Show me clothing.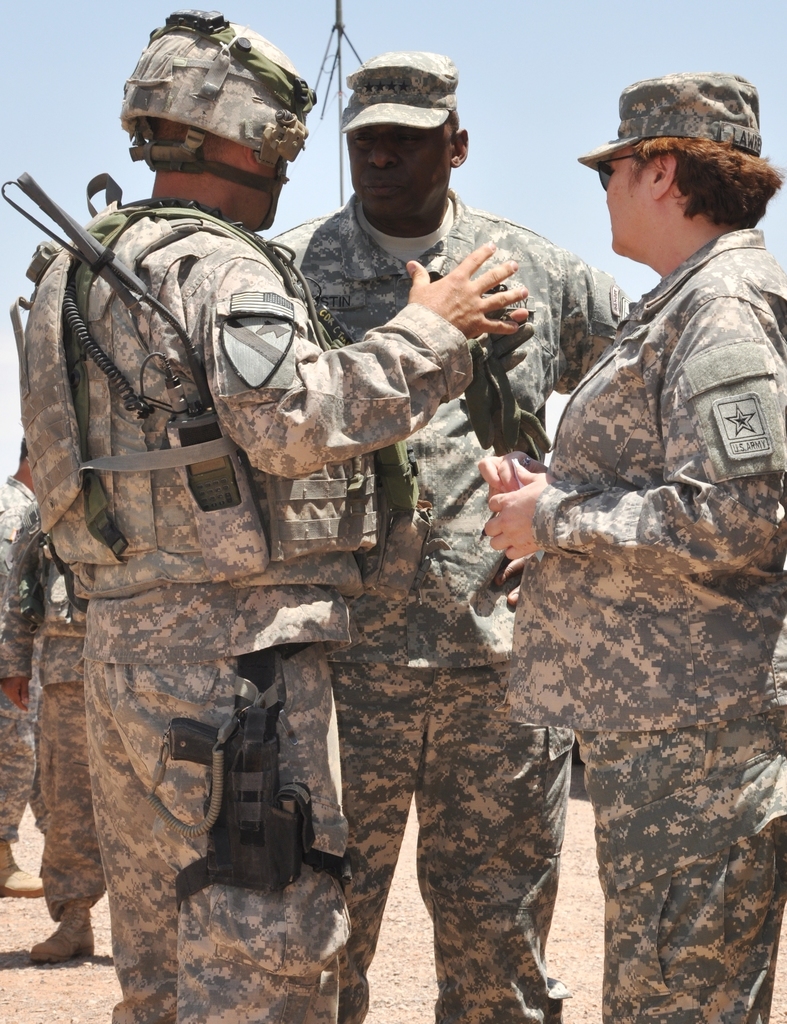
clothing is here: (x1=281, y1=188, x2=634, y2=1023).
